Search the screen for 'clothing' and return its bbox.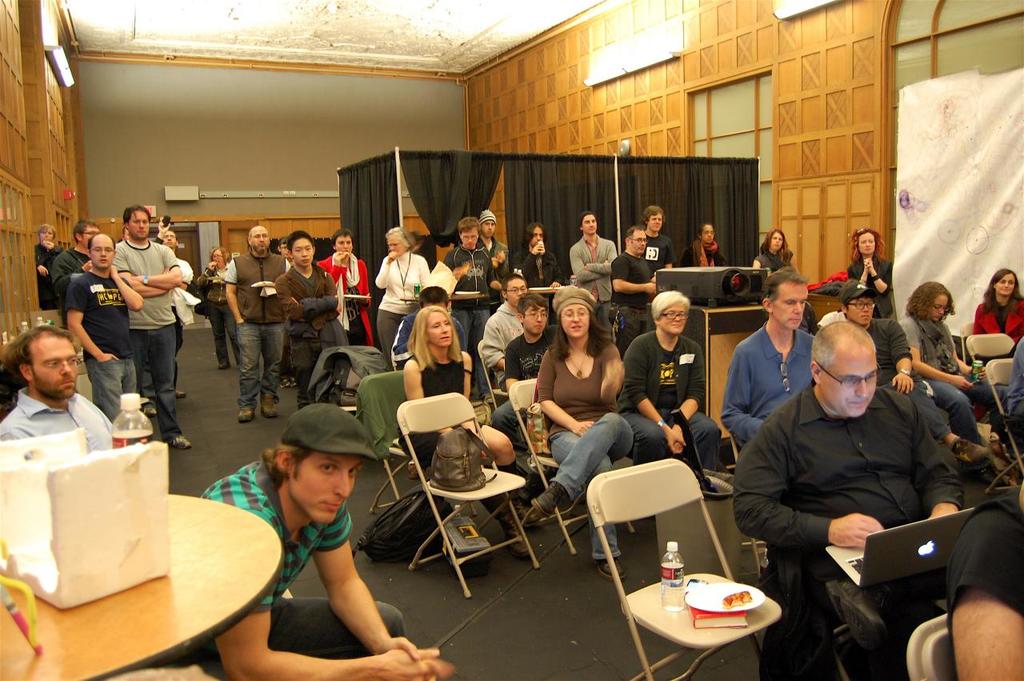
Found: bbox=[34, 242, 70, 313].
